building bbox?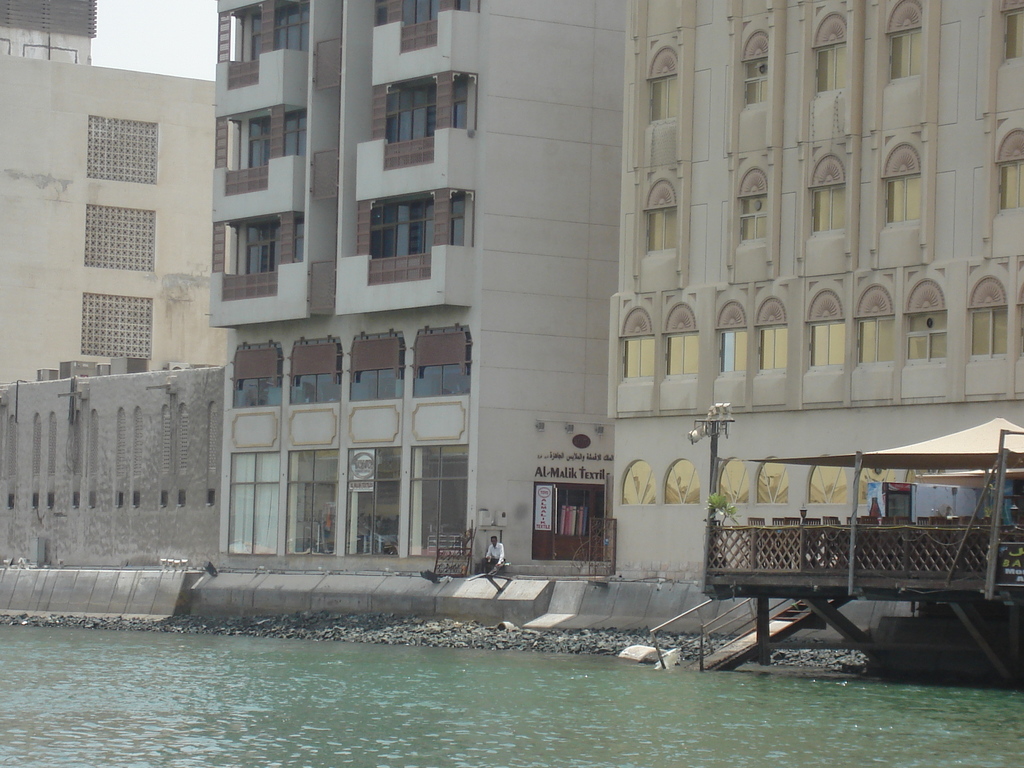
box(604, 0, 1023, 585)
